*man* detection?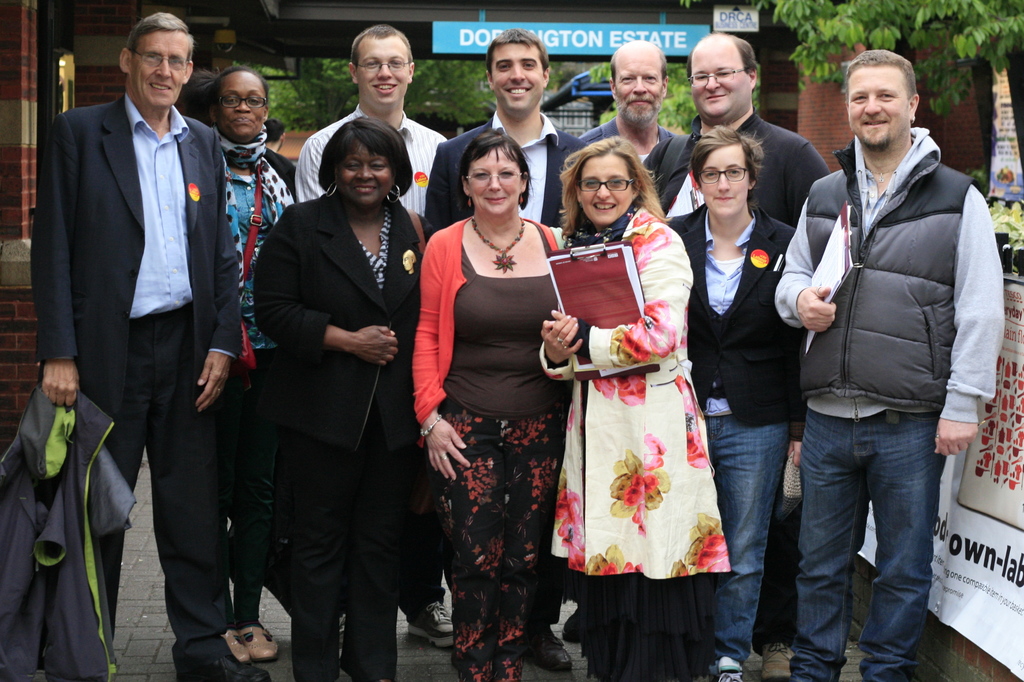
<bbox>35, 15, 270, 681</bbox>
